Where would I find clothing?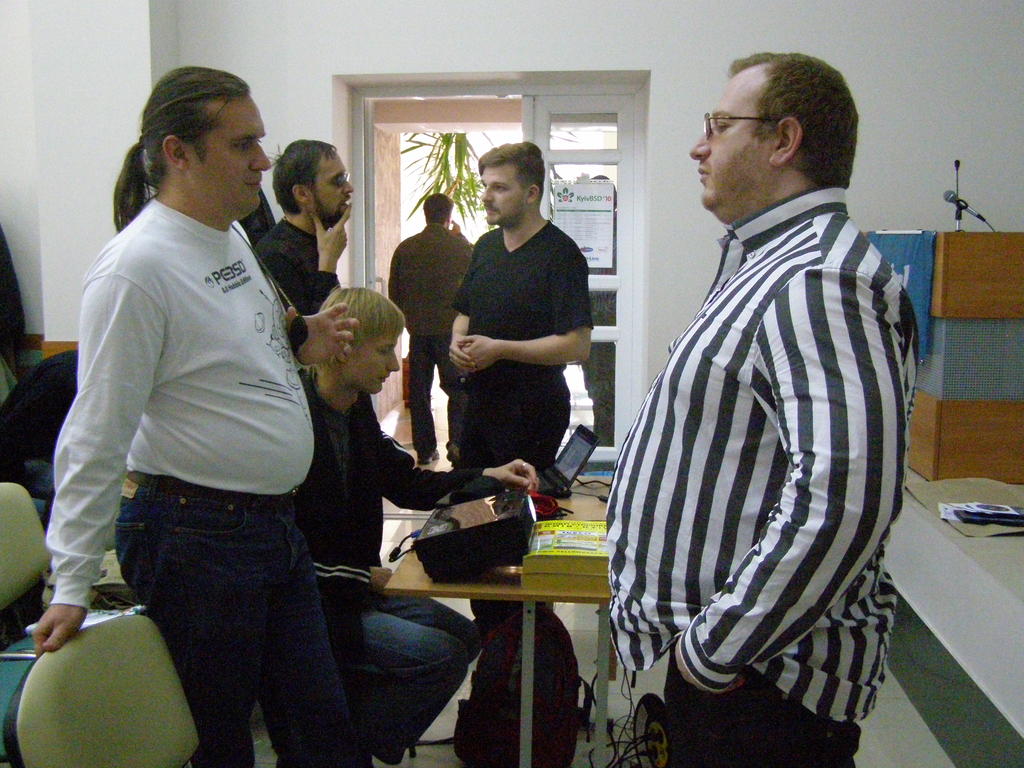
At 447:219:591:389.
